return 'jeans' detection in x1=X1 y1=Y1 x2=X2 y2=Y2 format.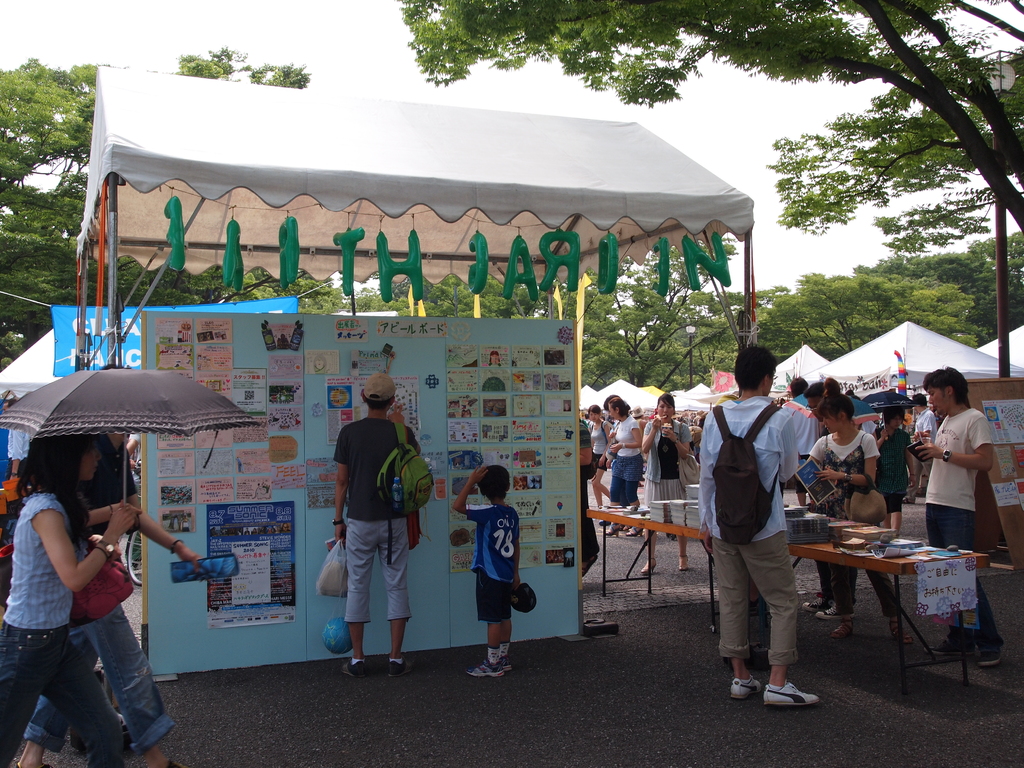
x1=0 y1=622 x2=130 y2=765.
